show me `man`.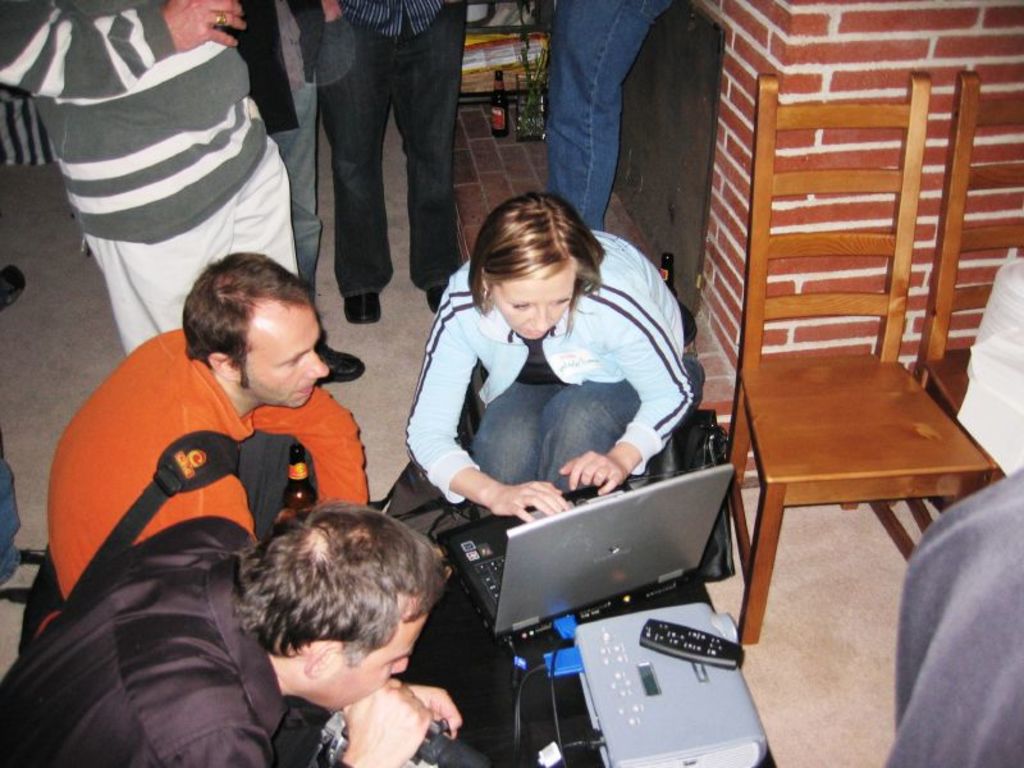
`man` is here: 0:499:465:767.
